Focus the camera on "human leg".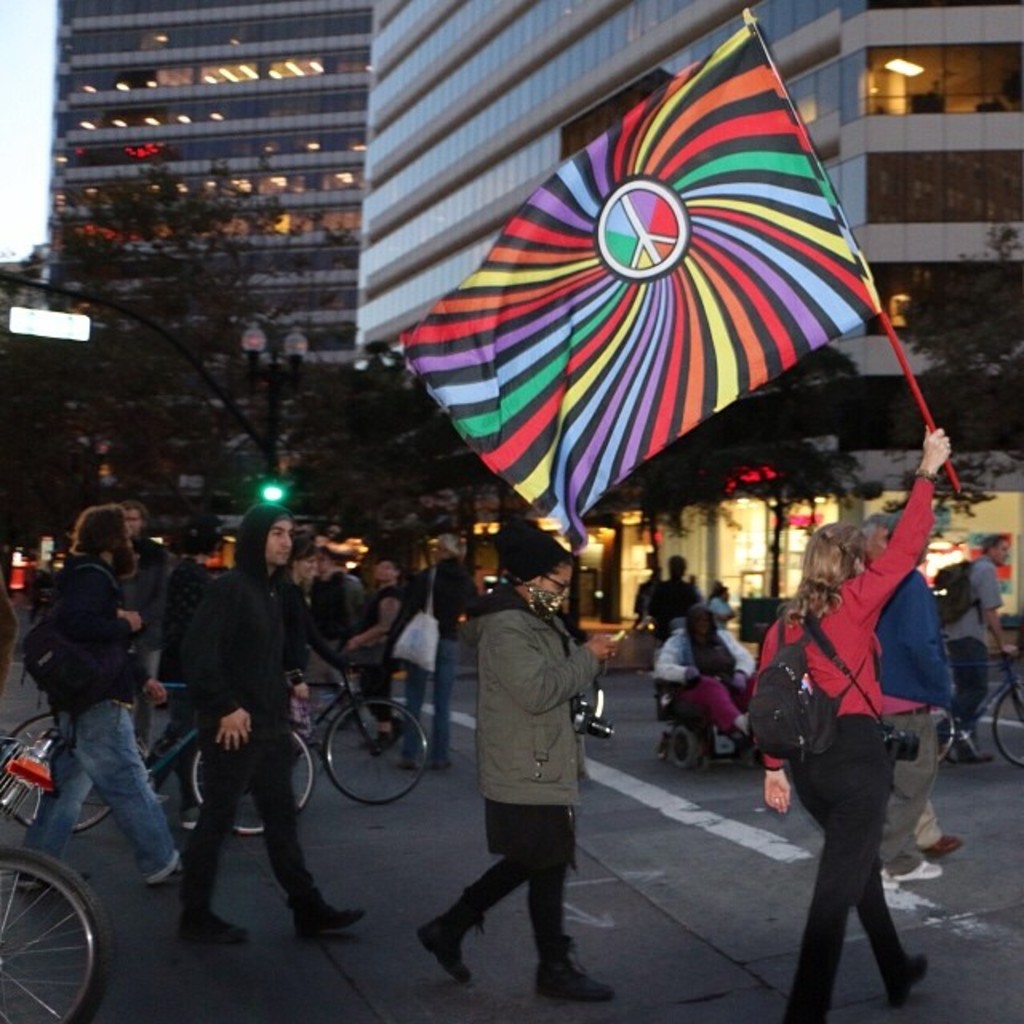
Focus region: (435, 637, 451, 768).
